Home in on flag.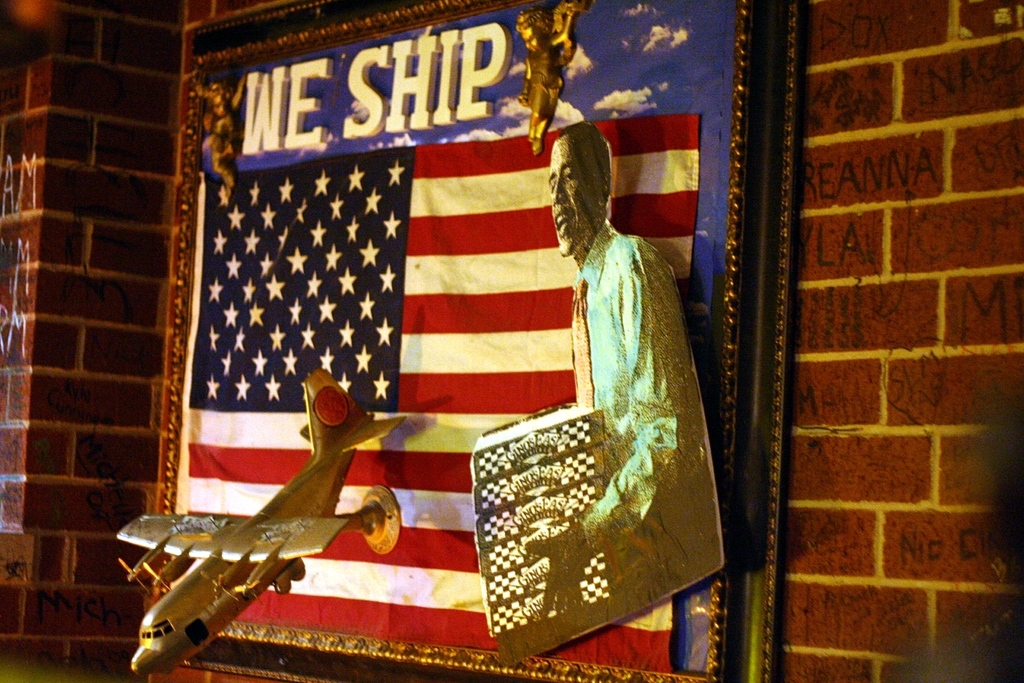
Homed in at x1=149, y1=0, x2=759, y2=682.
